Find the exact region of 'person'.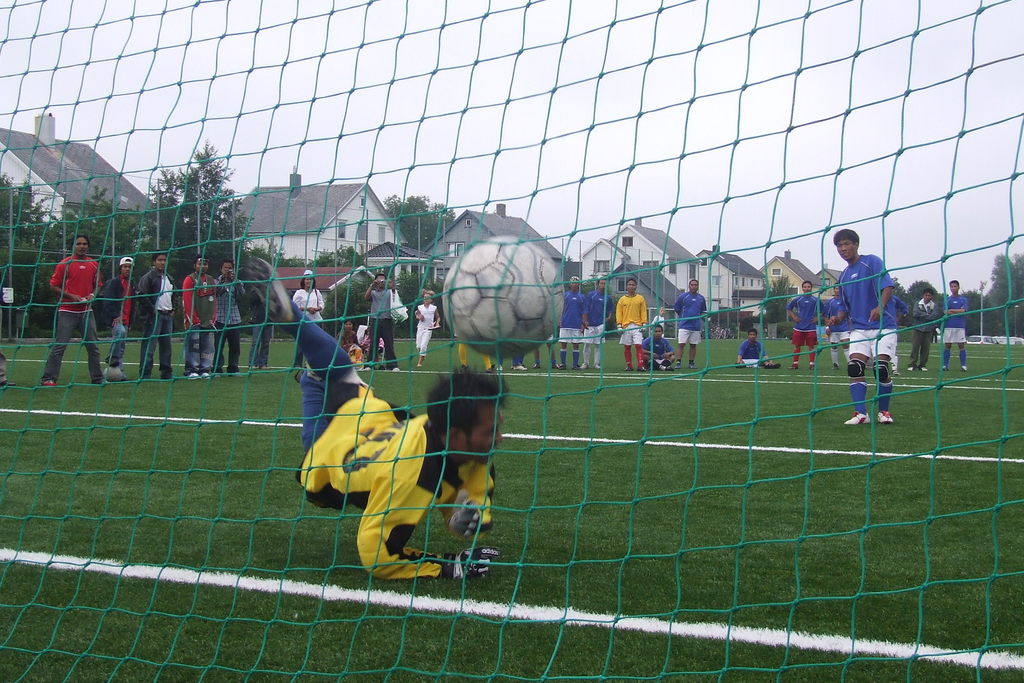
Exact region: <bbox>557, 278, 589, 370</bbox>.
